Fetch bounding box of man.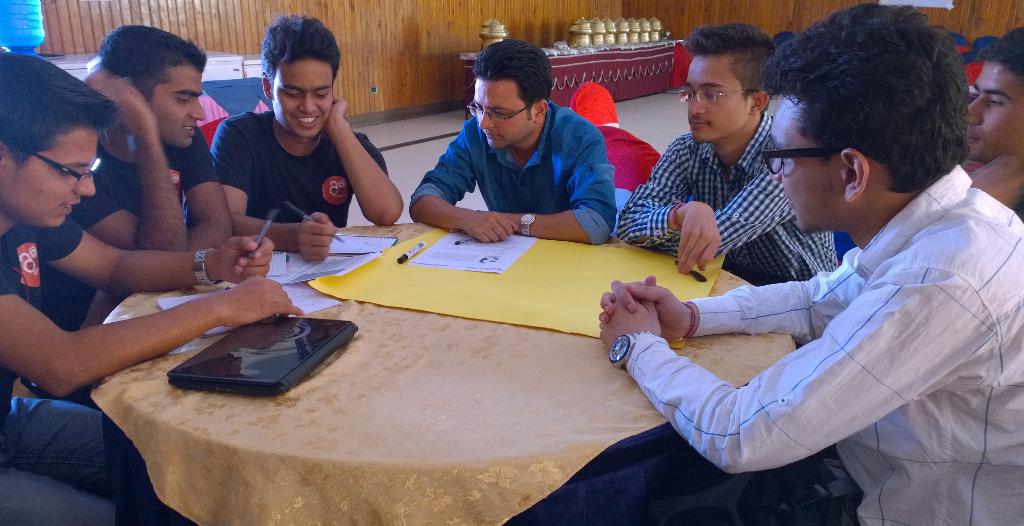
Bbox: locate(209, 15, 401, 263).
